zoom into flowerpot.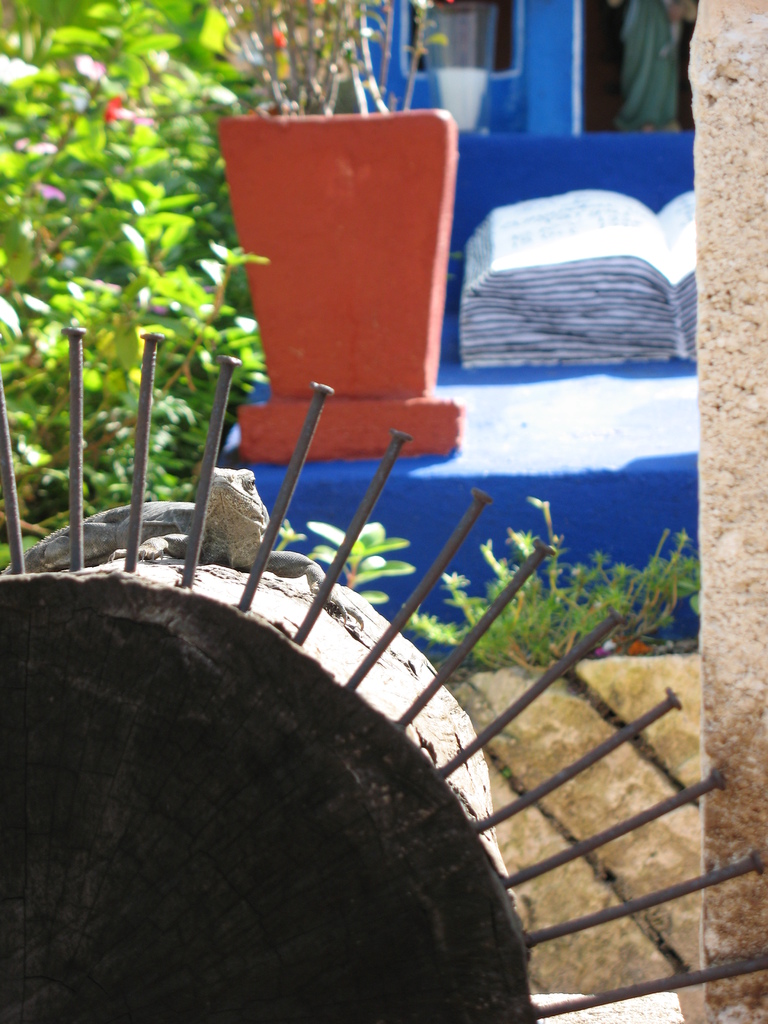
Zoom target: <bbox>212, 113, 470, 413</bbox>.
